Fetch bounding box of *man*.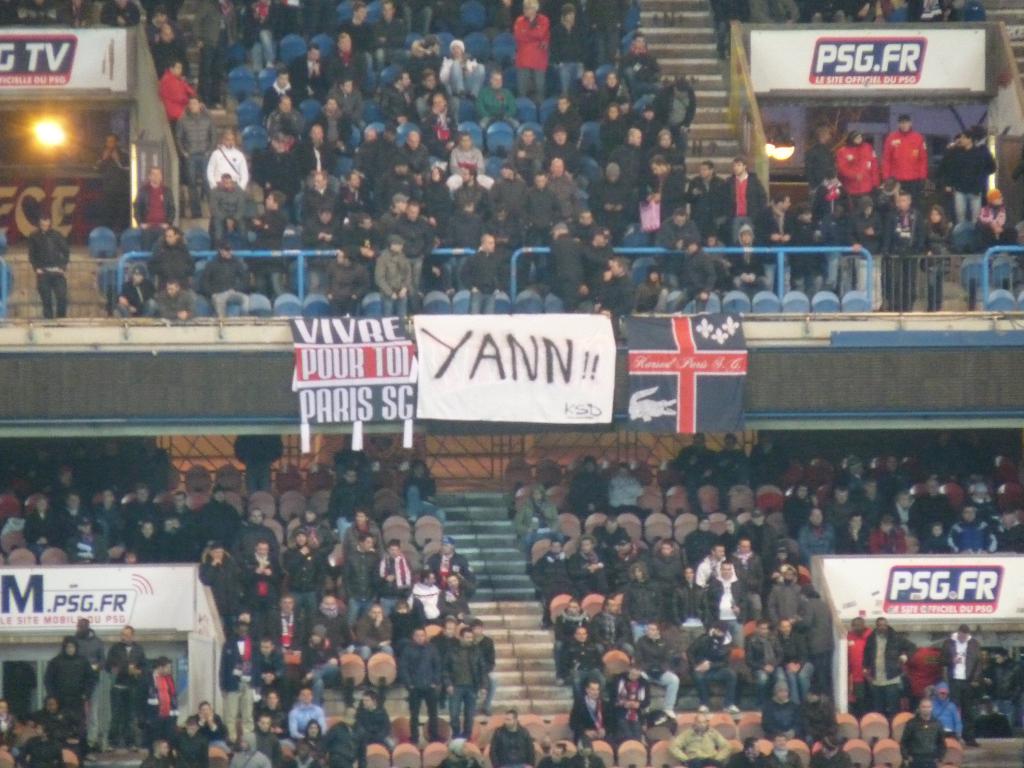
Bbox: [566,456,607,518].
